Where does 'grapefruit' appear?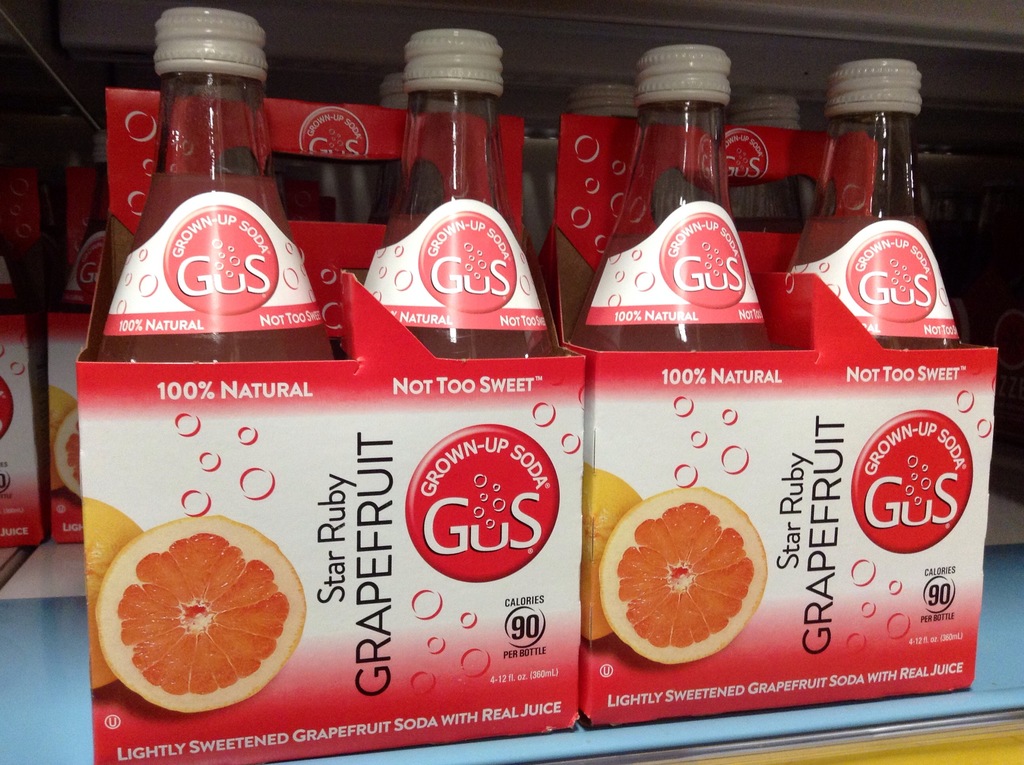
Appears at [left=95, top=510, right=306, bottom=715].
